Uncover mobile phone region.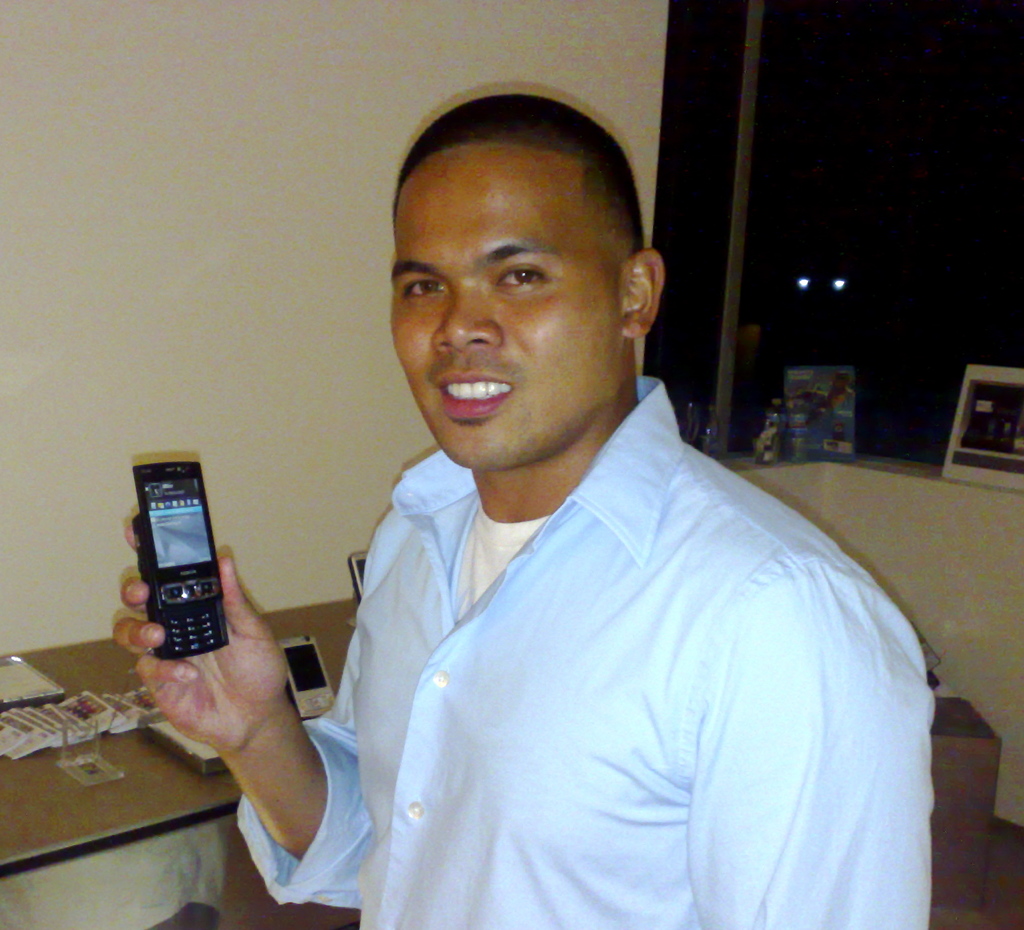
Uncovered: (128, 461, 230, 662).
